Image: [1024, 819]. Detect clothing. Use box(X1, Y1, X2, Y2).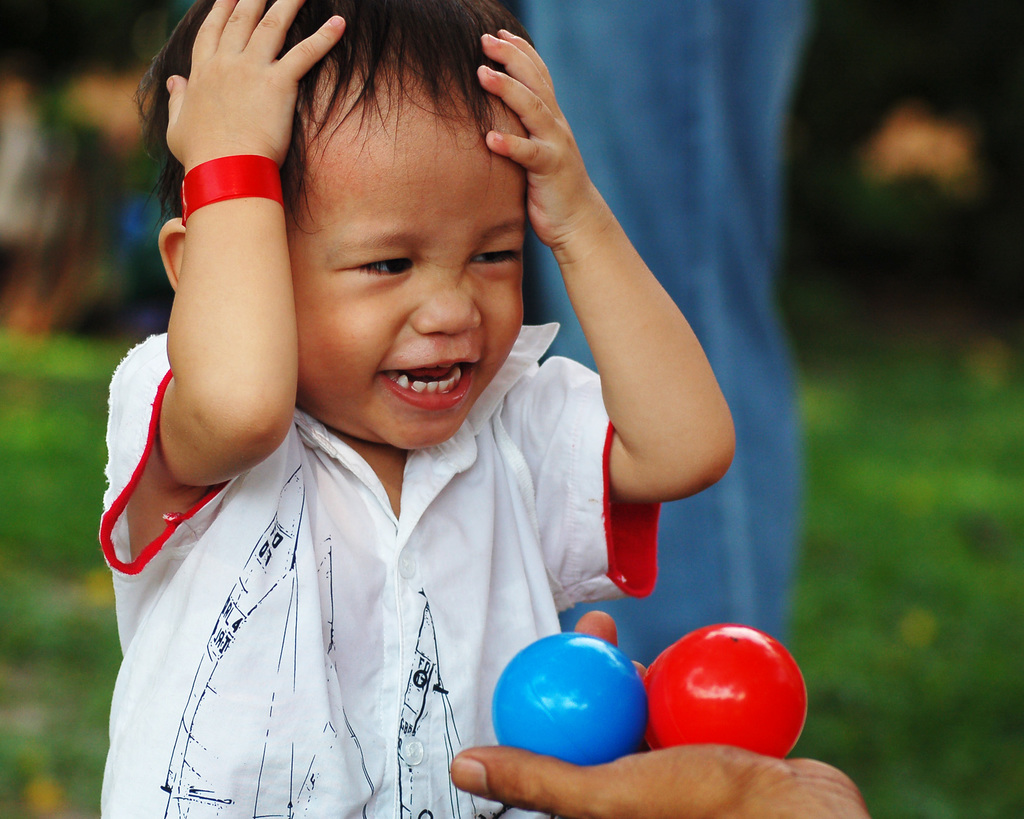
box(93, 282, 642, 807).
